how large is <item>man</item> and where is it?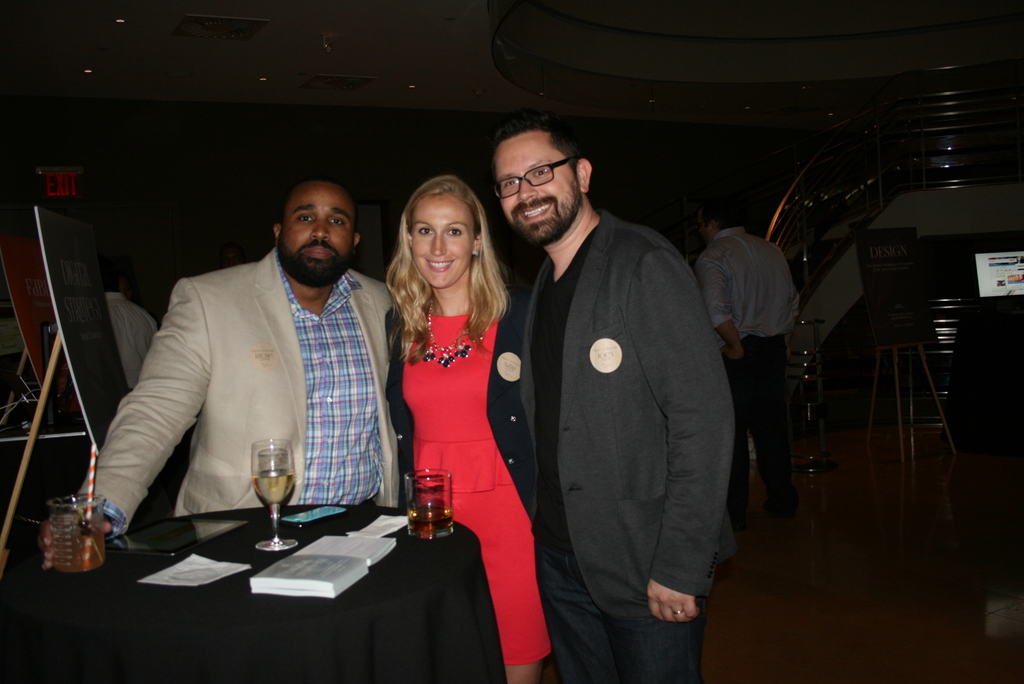
Bounding box: (x1=40, y1=177, x2=399, y2=570).
